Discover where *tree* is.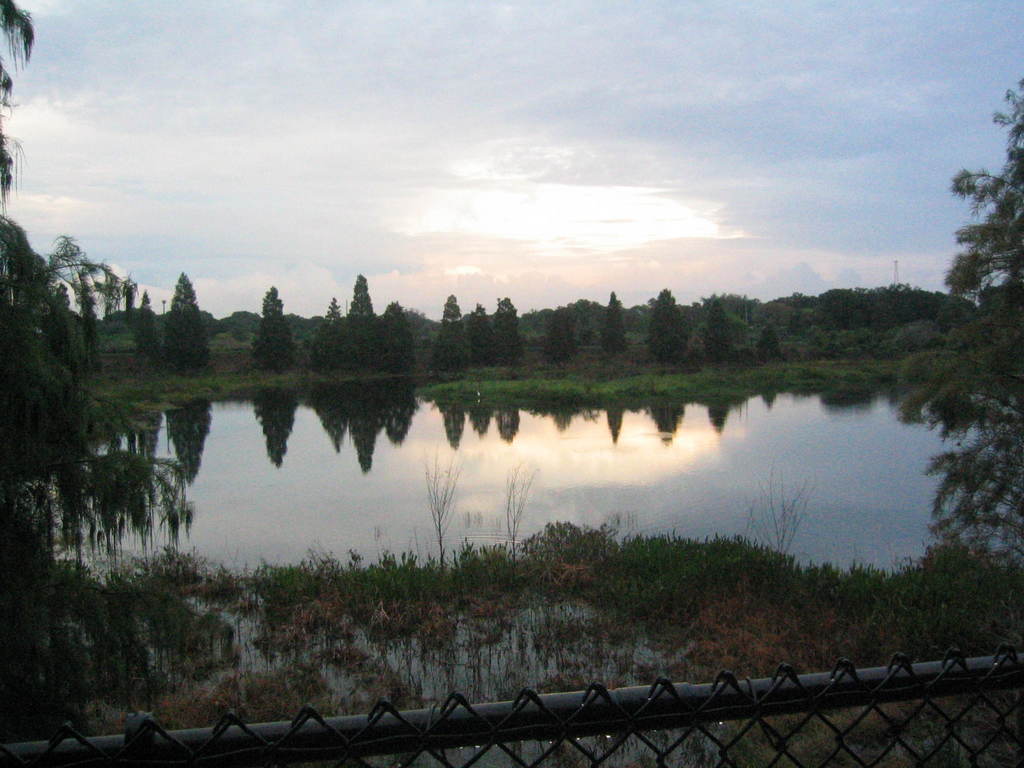
Discovered at 597,290,633,355.
